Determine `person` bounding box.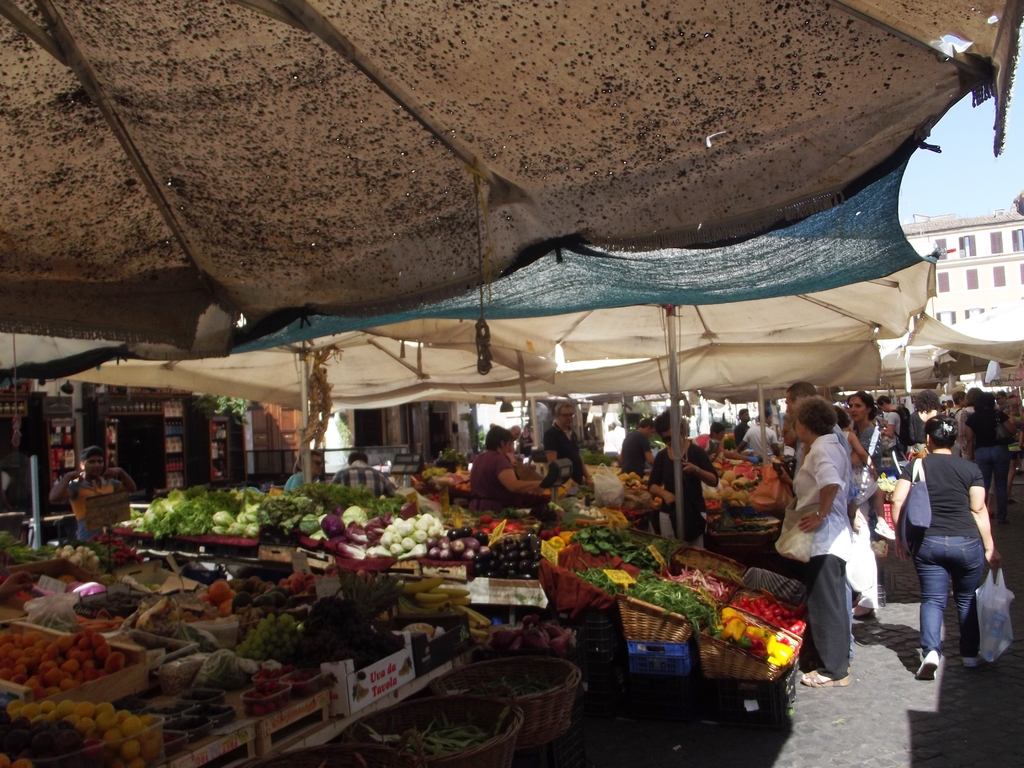
Determined: bbox=(609, 421, 669, 472).
